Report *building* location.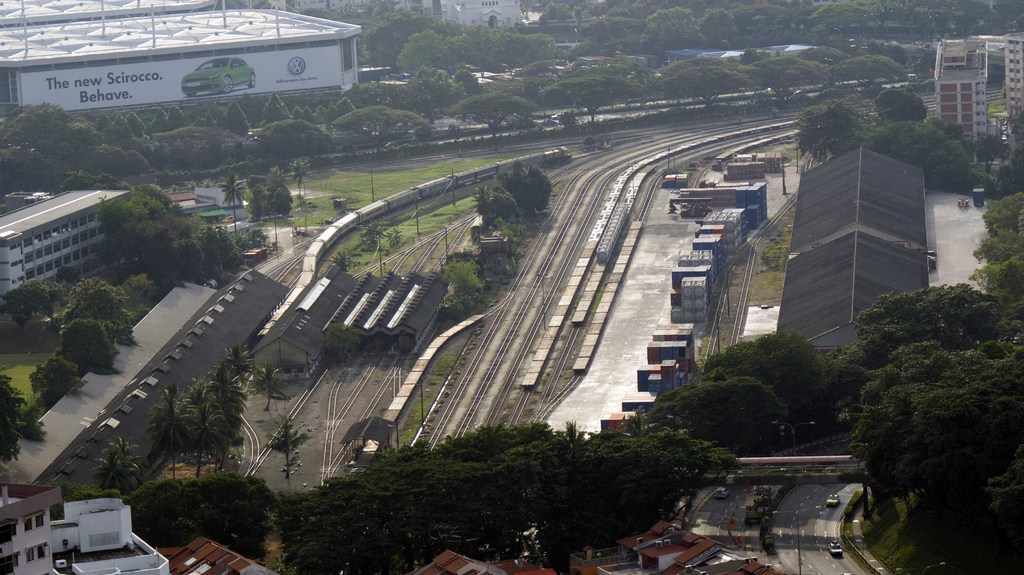
Report: rect(0, 0, 216, 25).
